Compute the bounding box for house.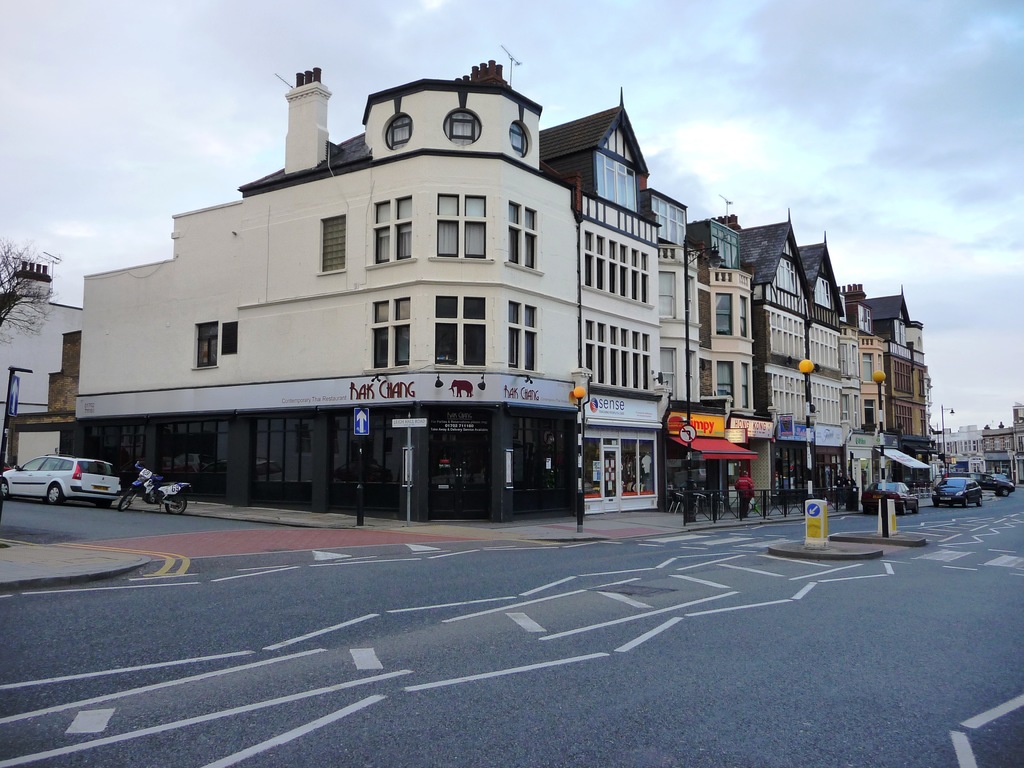
[x1=0, y1=266, x2=84, y2=420].
